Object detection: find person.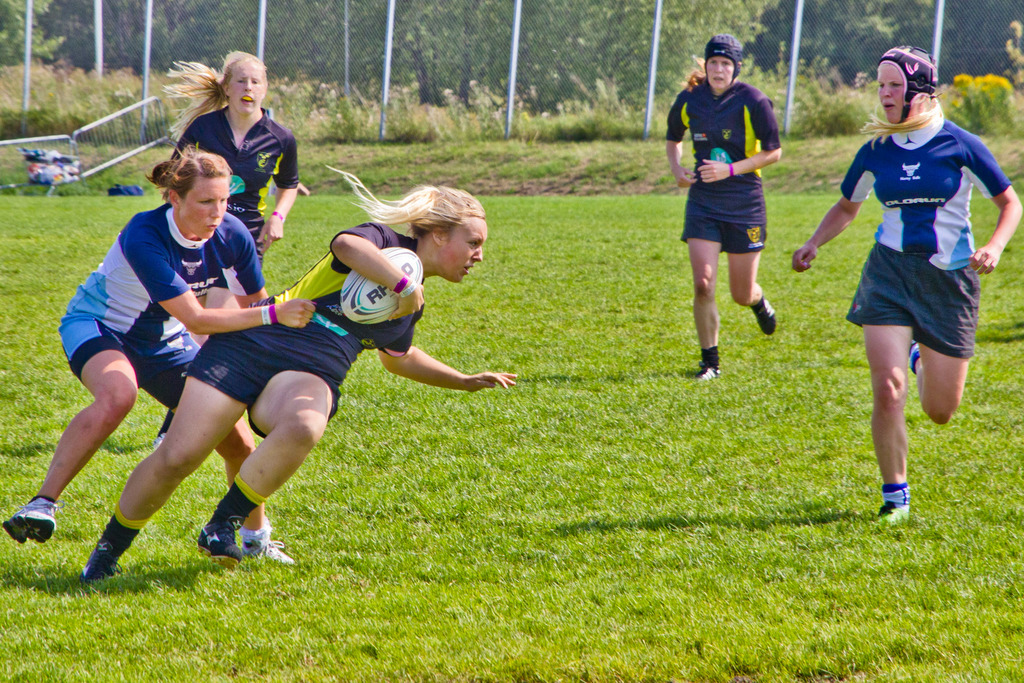
{"x1": 677, "y1": 26, "x2": 796, "y2": 402}.
